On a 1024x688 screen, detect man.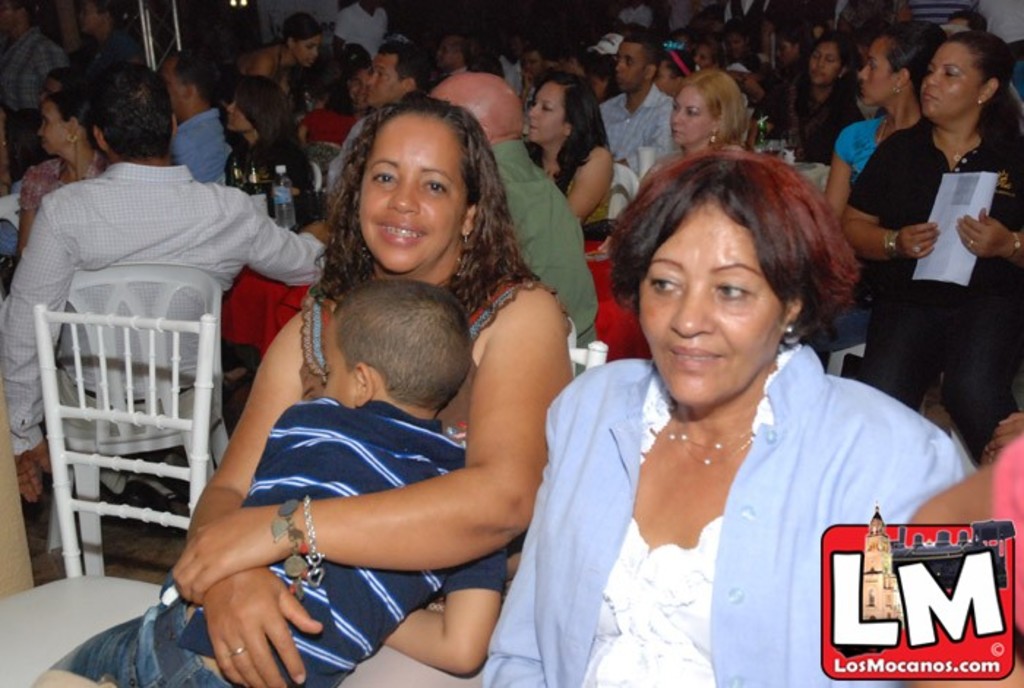
x1=522 y1=45 x2=560 y2=86.
